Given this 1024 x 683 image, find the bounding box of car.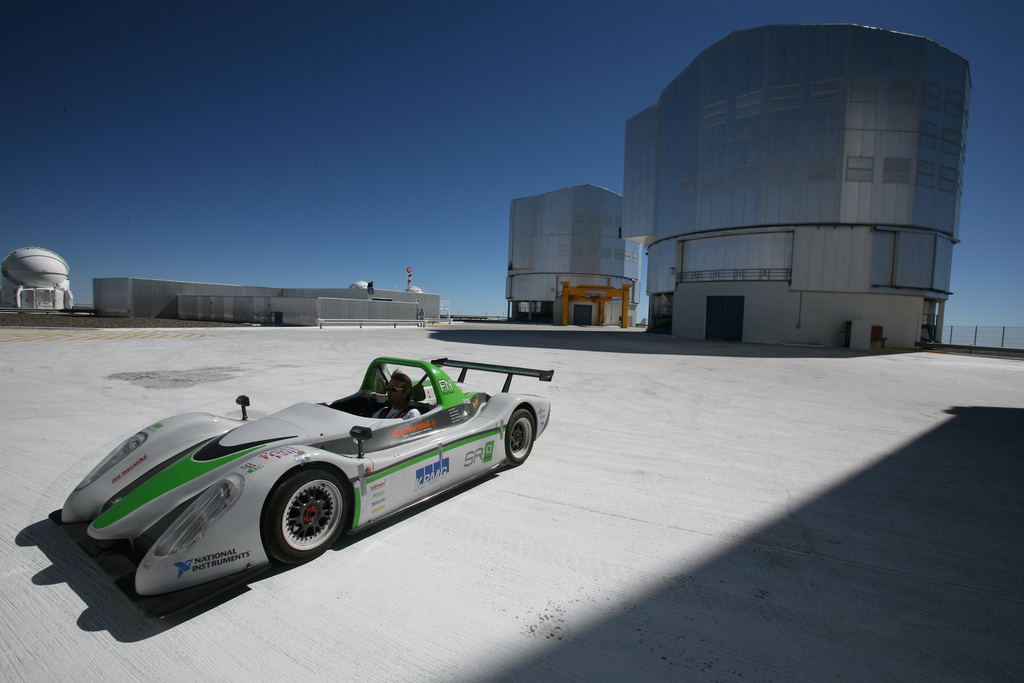
{"x1": 47, "y1": 359, "x2": 554, "y2": 616}.
